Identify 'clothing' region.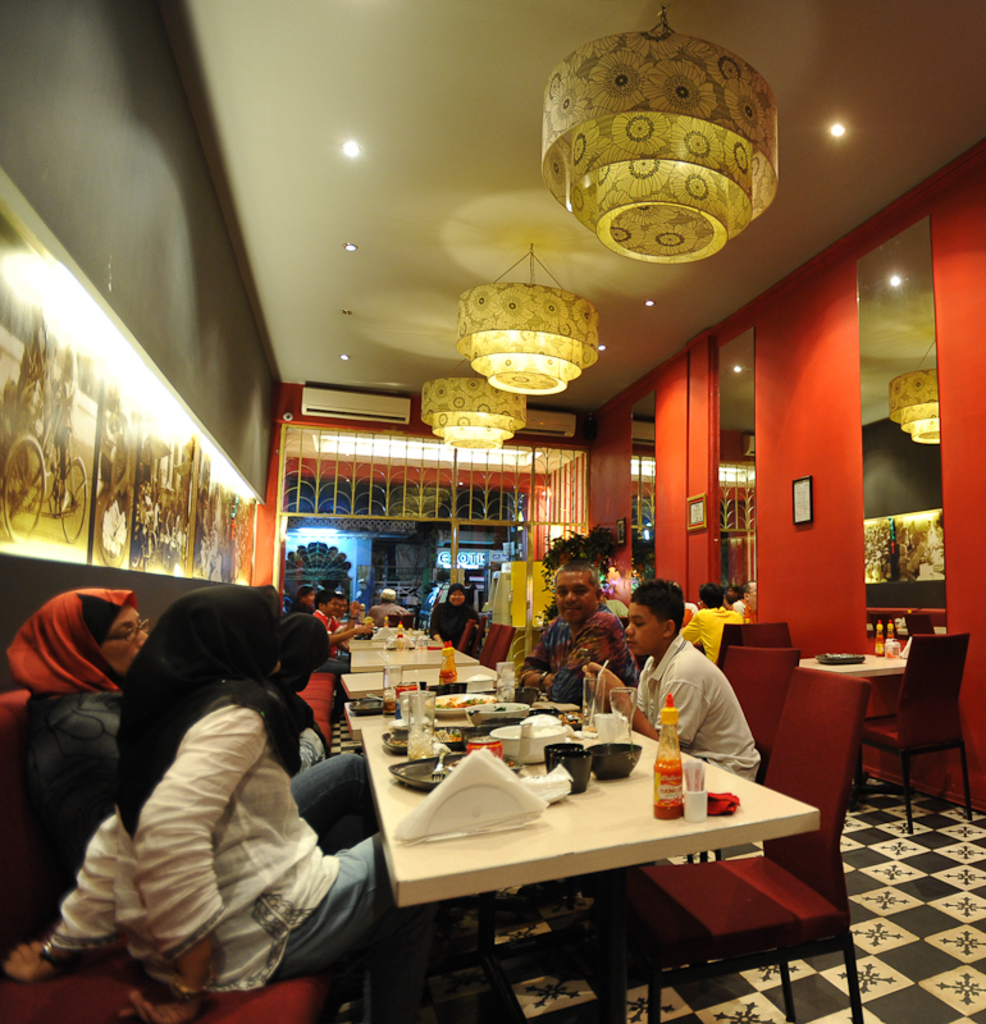
Region: (x1=638, y1=612, x2=767, y2=808).
